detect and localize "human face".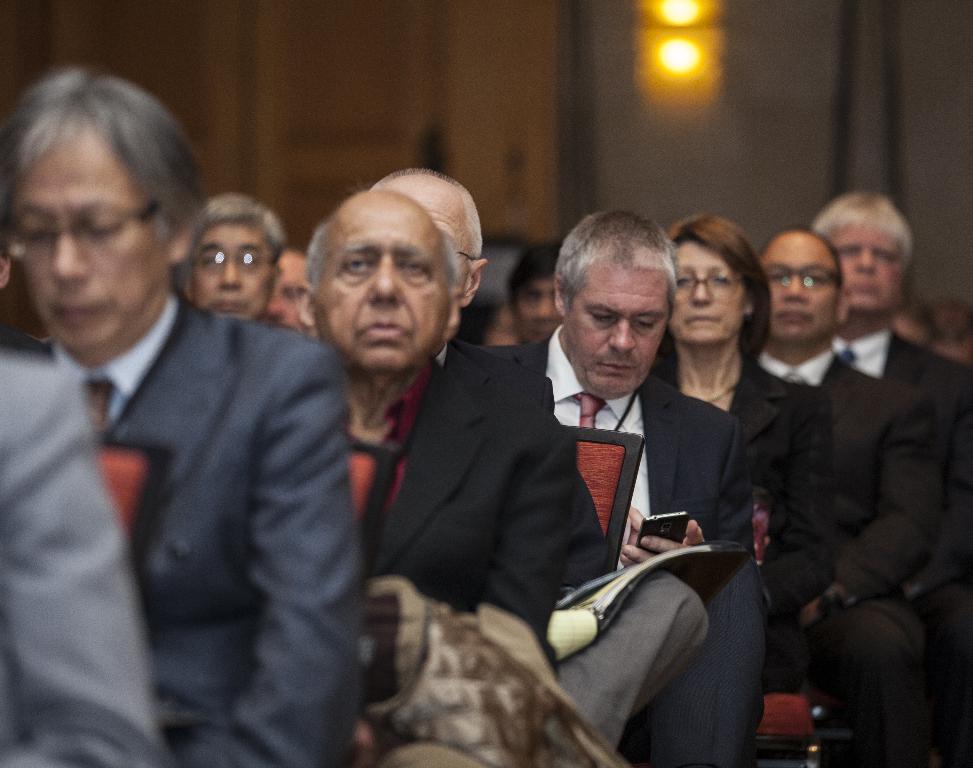
Localized at bbox(188, 221, 275, 319).
